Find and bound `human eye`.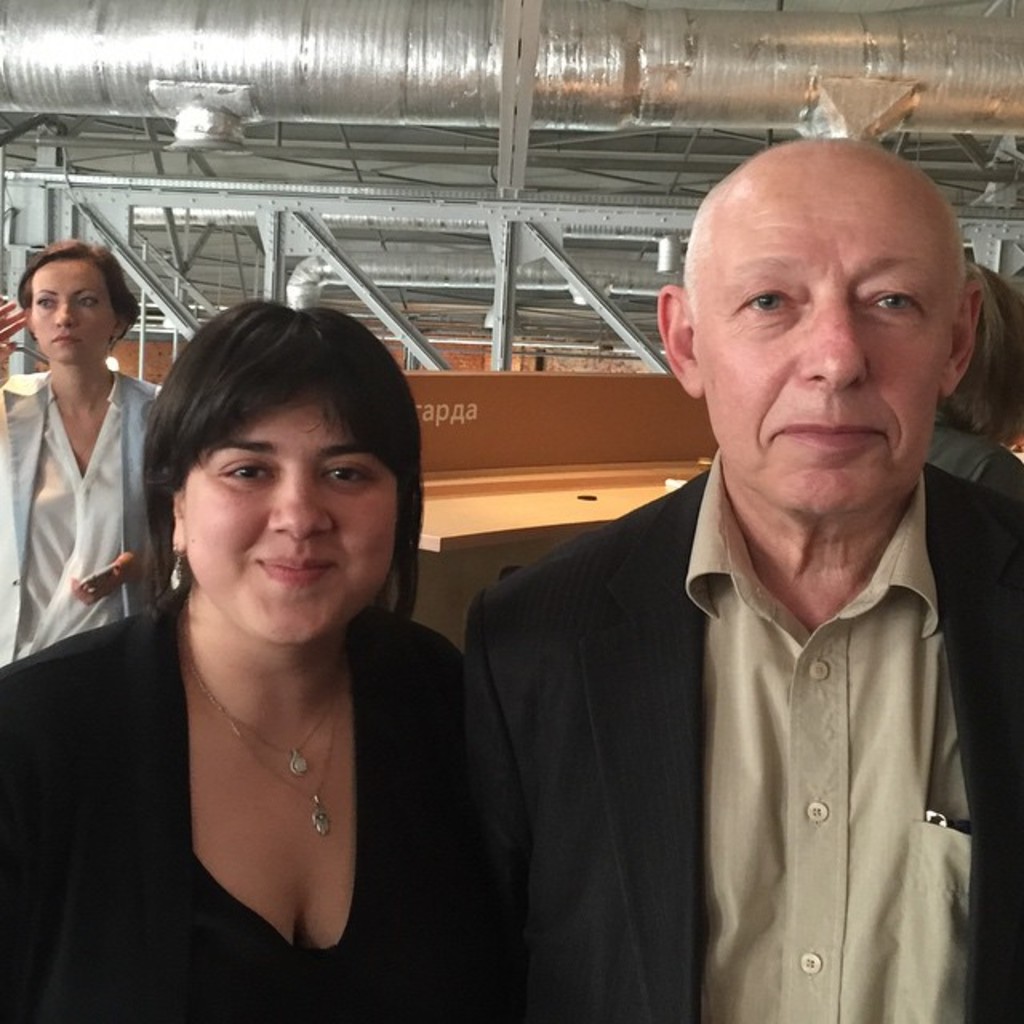
Bound: {"x1": 72, "y1": 291, "x2": 101, "y2": 306}.
